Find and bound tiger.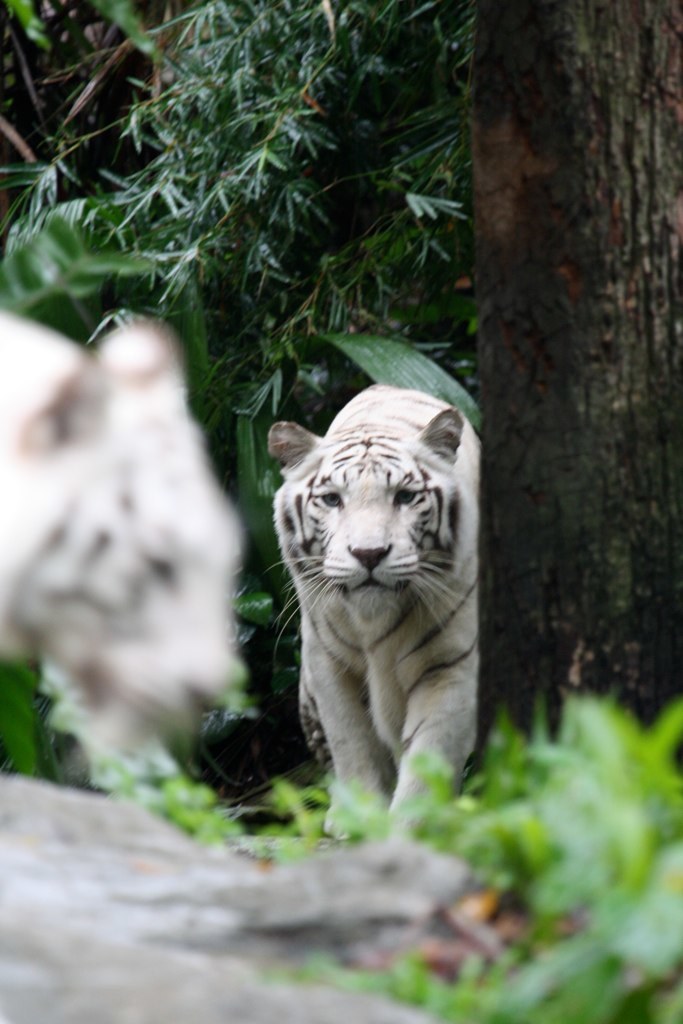
Bound: {"left": 0, "top": 310, "right": 245, "bottom": 753}.
